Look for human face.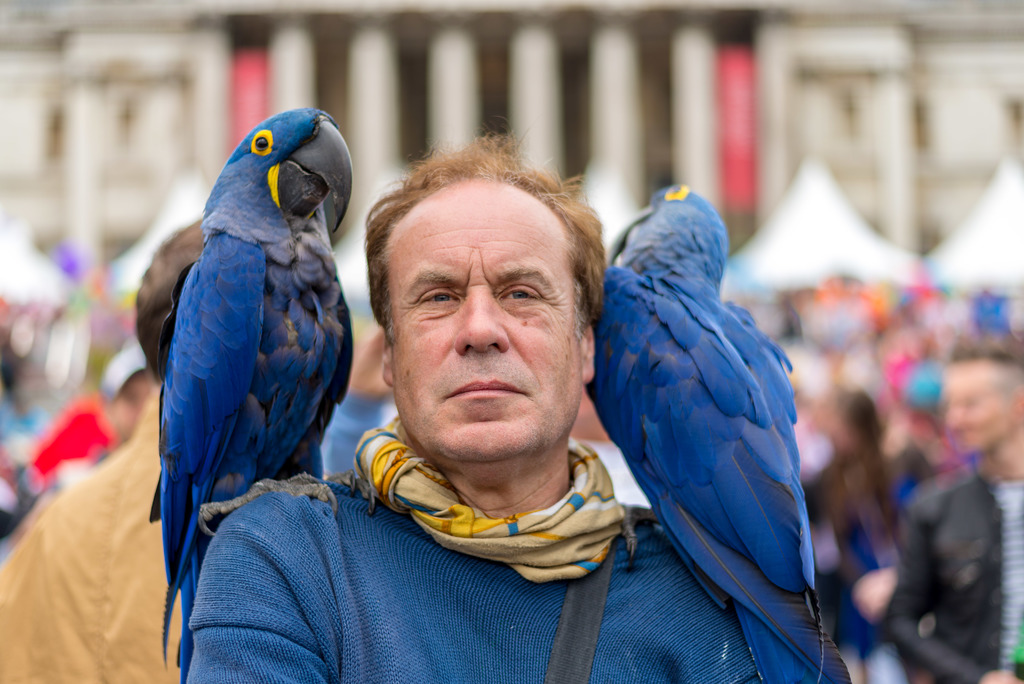
Found: box=[948, 364, 1007, 453].
